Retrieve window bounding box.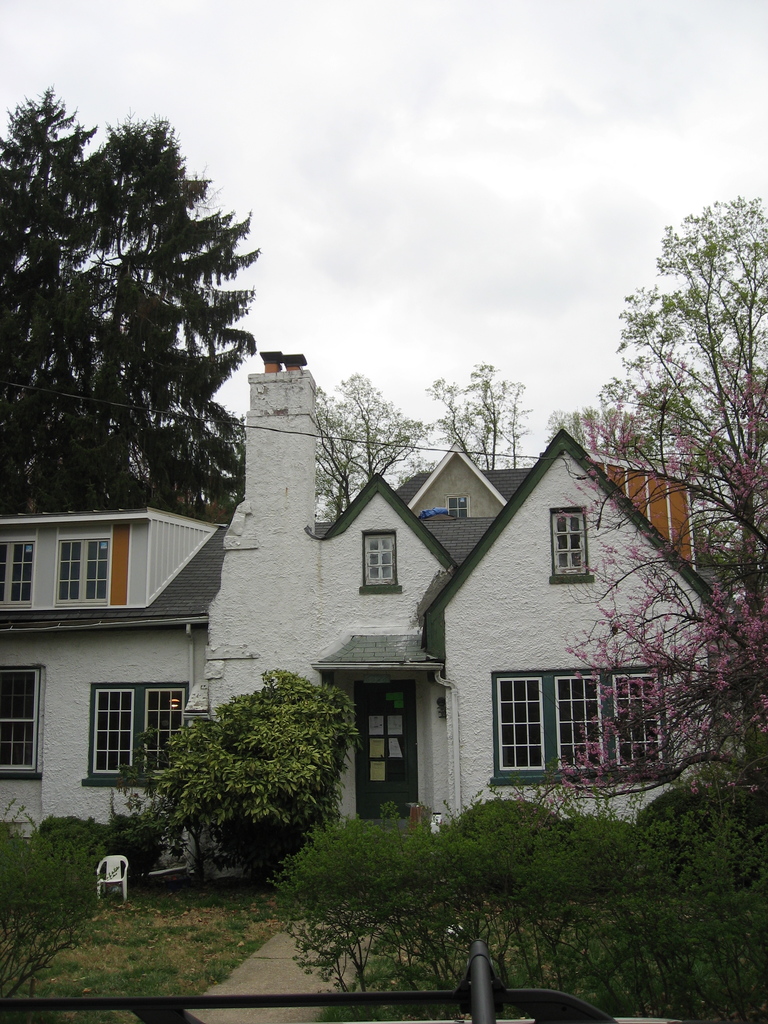
Bounding box: [left=553, top=673, right=611, bottom=772].
